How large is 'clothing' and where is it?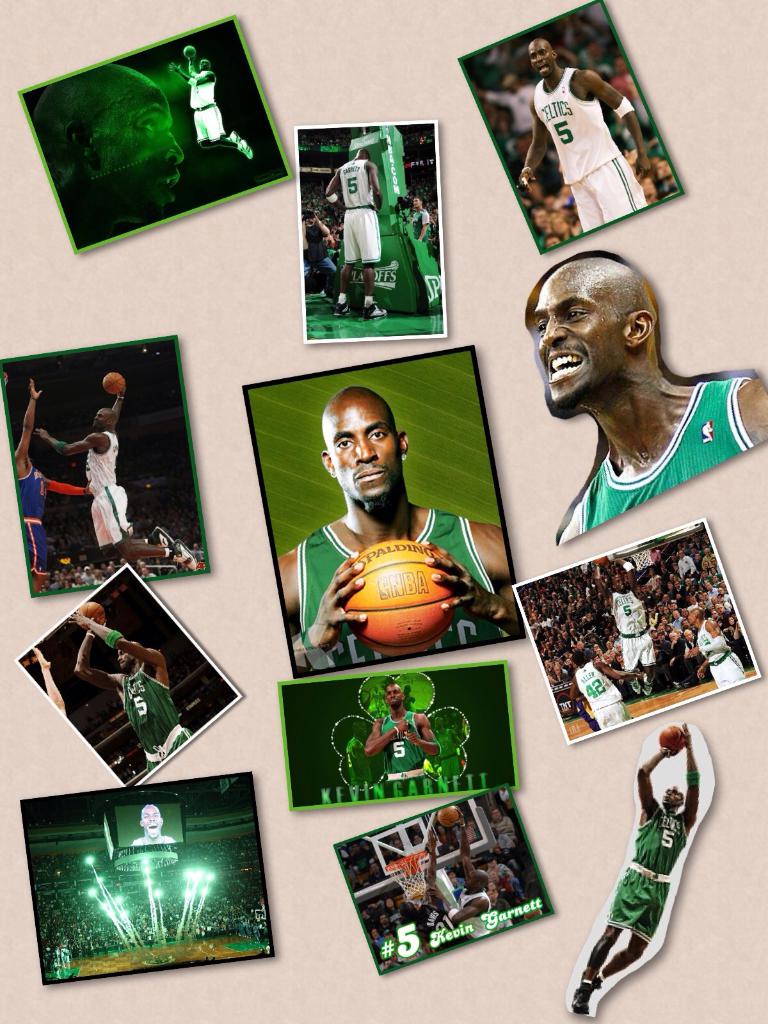
Bounding box: locate(15, 470, 85, 574).
